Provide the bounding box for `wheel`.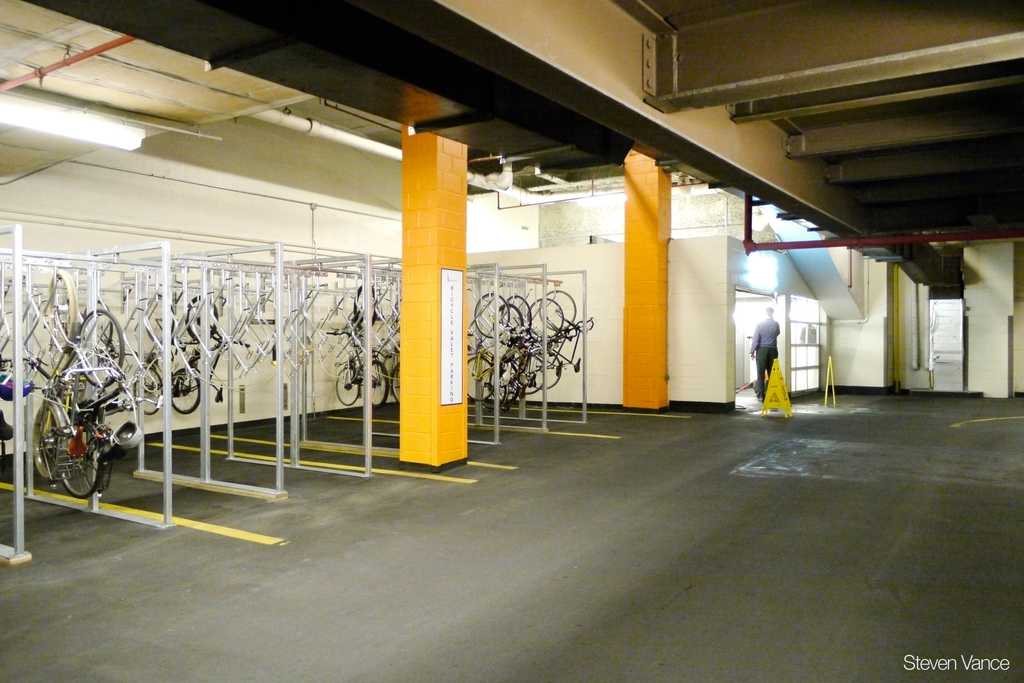
527, 296, 564, 338.
